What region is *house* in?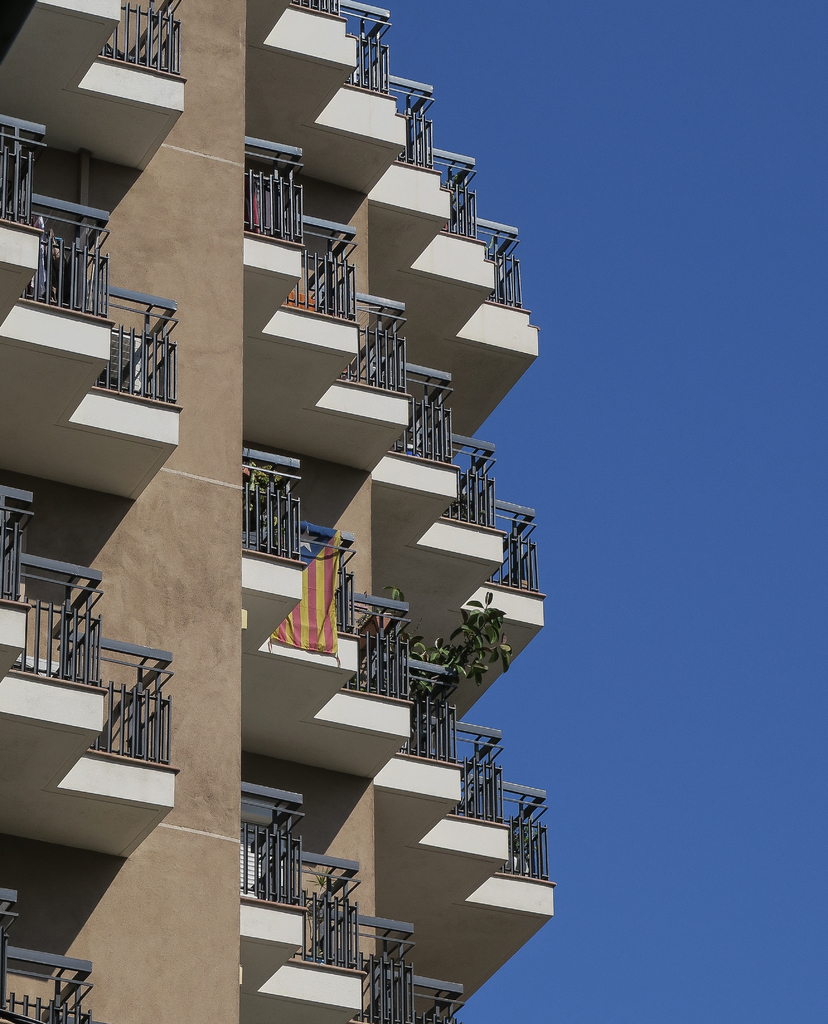
bbox=[0, 0, 559, 1023].
